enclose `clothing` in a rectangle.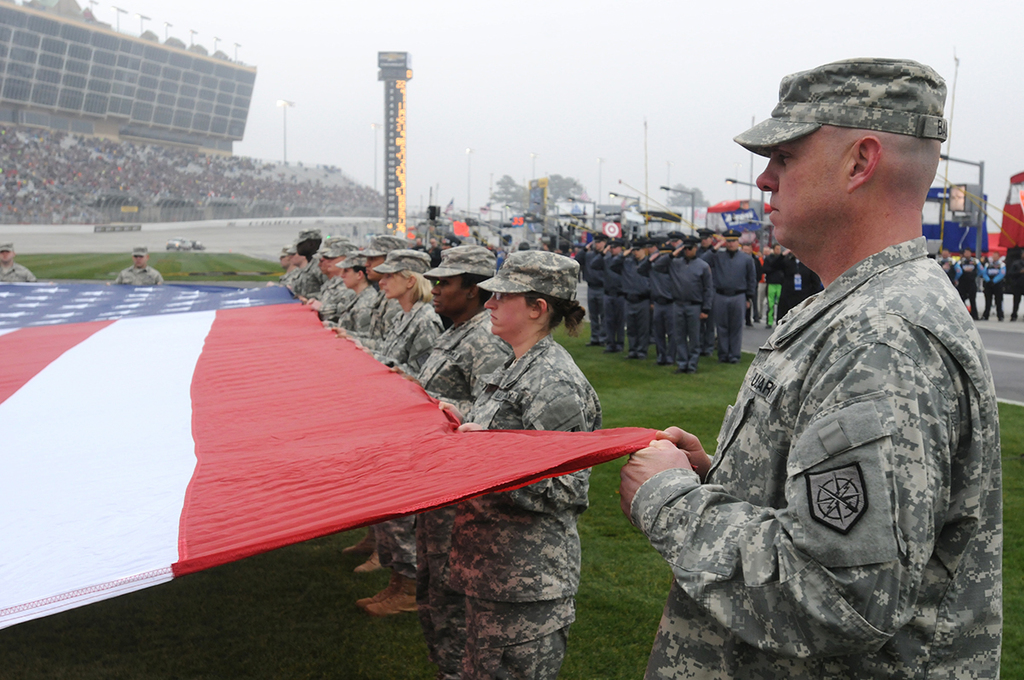
pyautogui.locateOnScreen(701, 247, 758, 357).
